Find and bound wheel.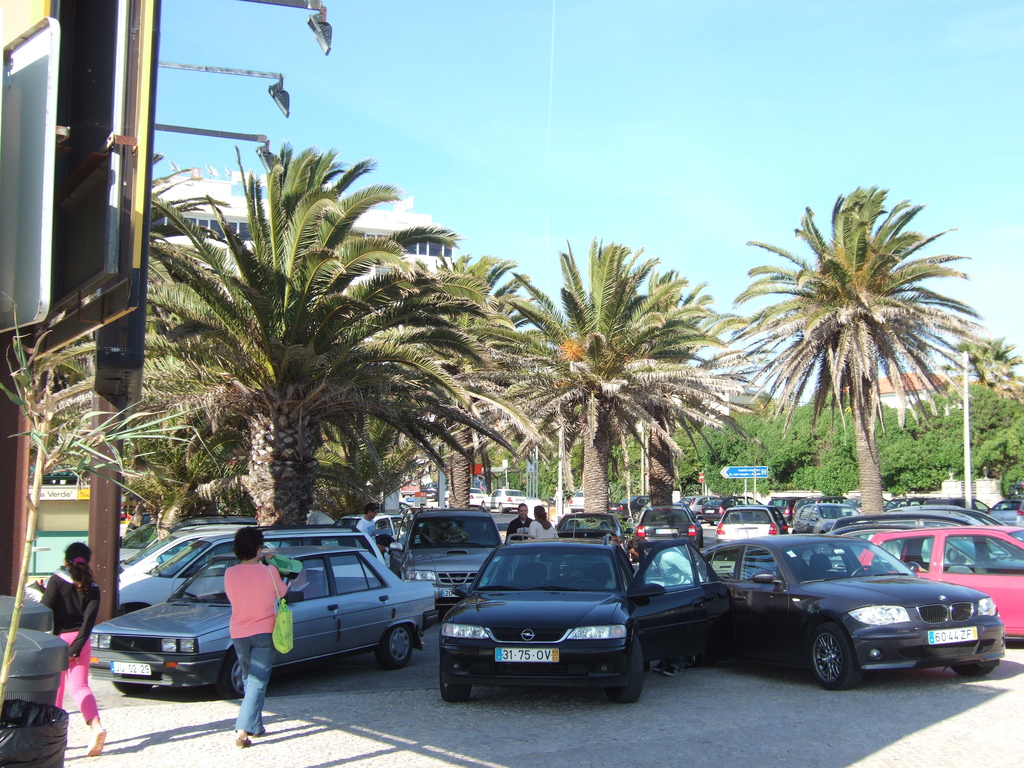
Bound: [221, 655, 245, 697].
